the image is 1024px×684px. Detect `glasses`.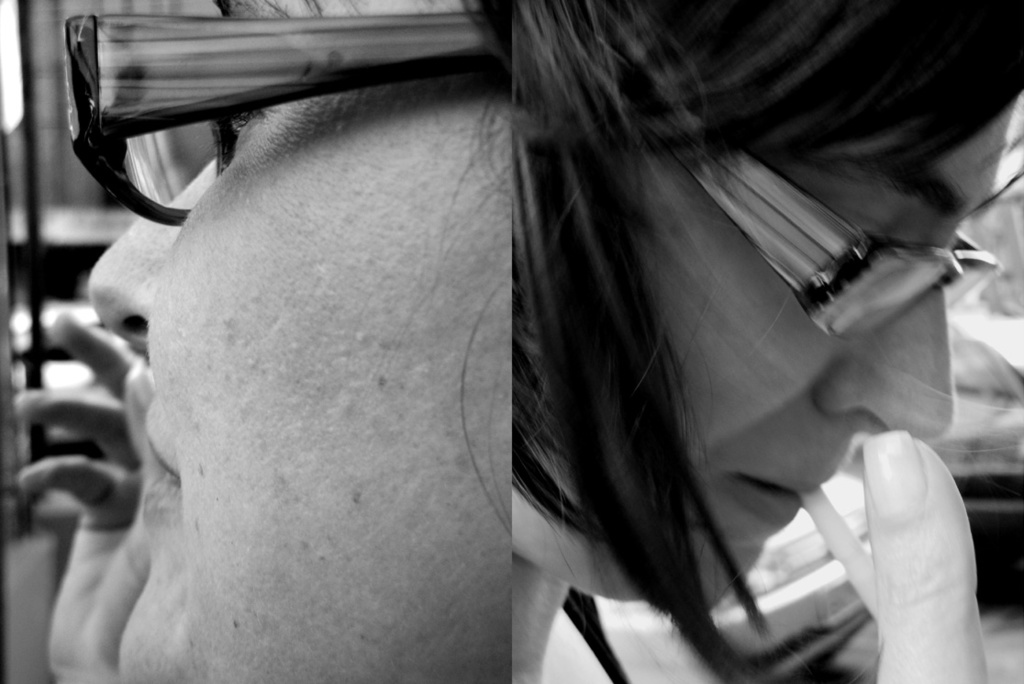
Detection: [left=17, top=19, right=507, bottom=246].
